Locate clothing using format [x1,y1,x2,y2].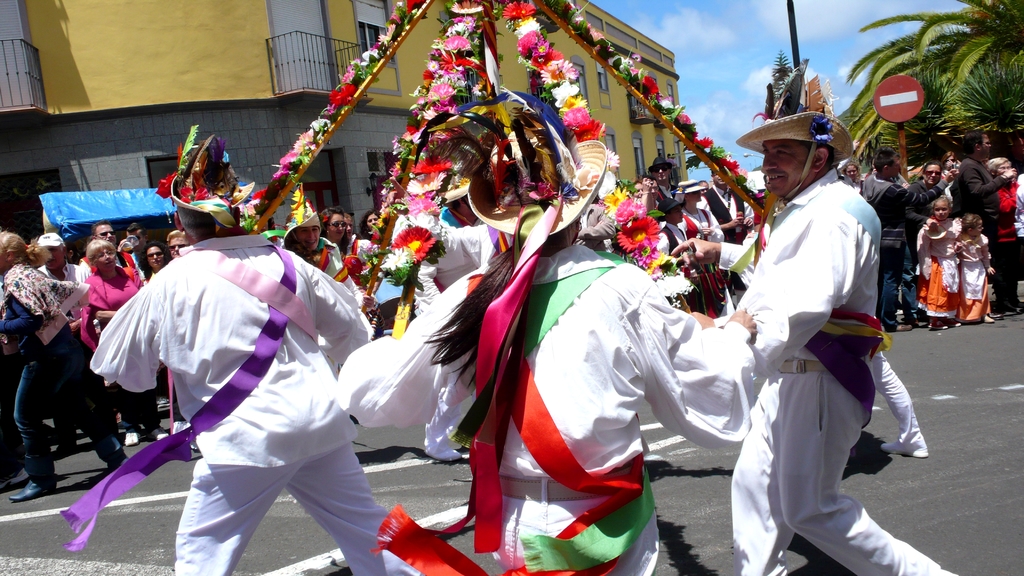
[81,259,163,434].
